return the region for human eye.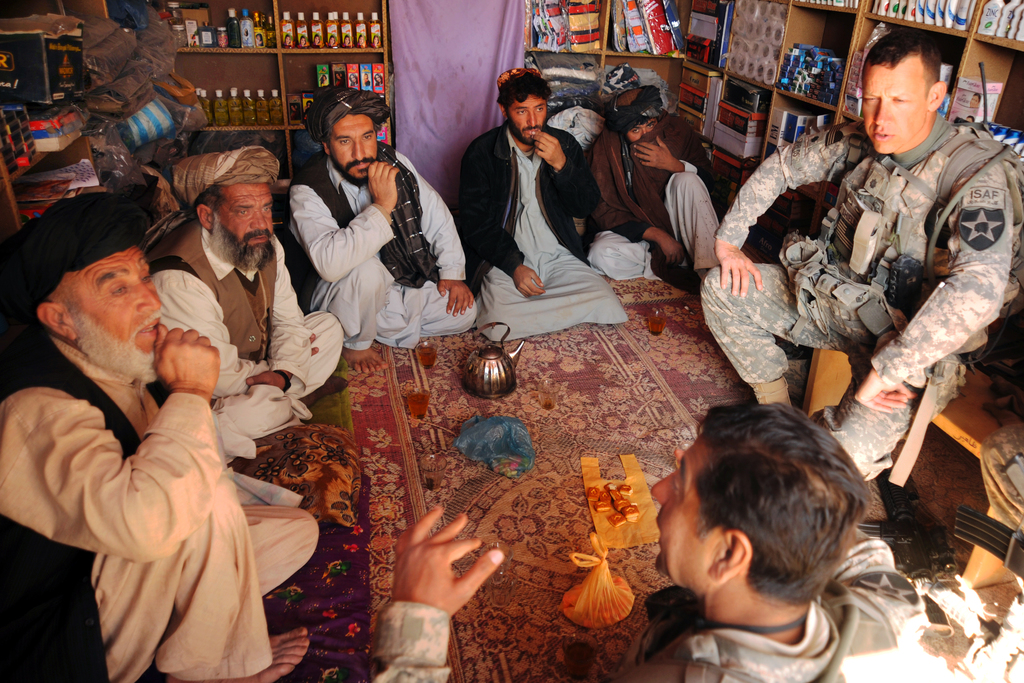
pyautogui.locateOnScreen(142, 273, 155, 283).
